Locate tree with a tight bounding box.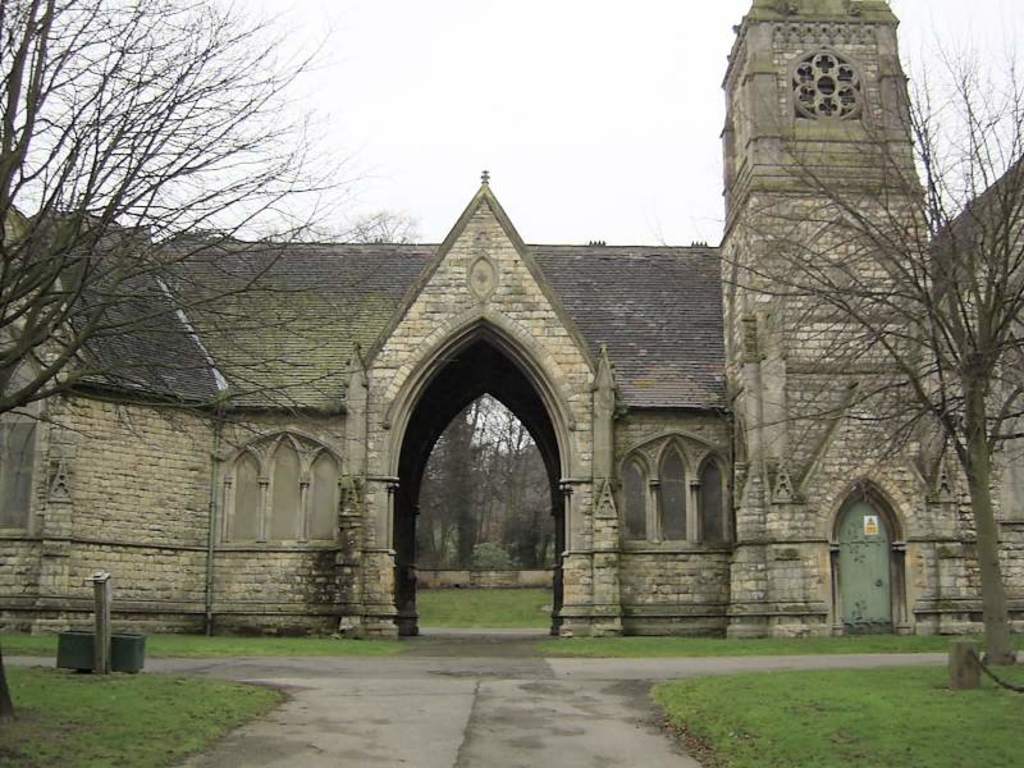
l=698, t=50, r=1018, b=626.
